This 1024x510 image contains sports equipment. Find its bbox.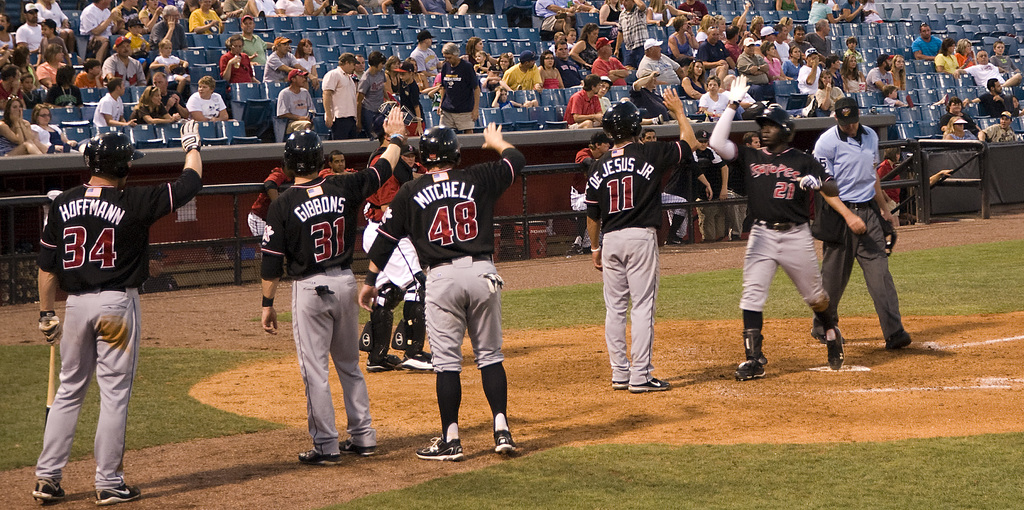
BBox(285, 129, 323, 175).
